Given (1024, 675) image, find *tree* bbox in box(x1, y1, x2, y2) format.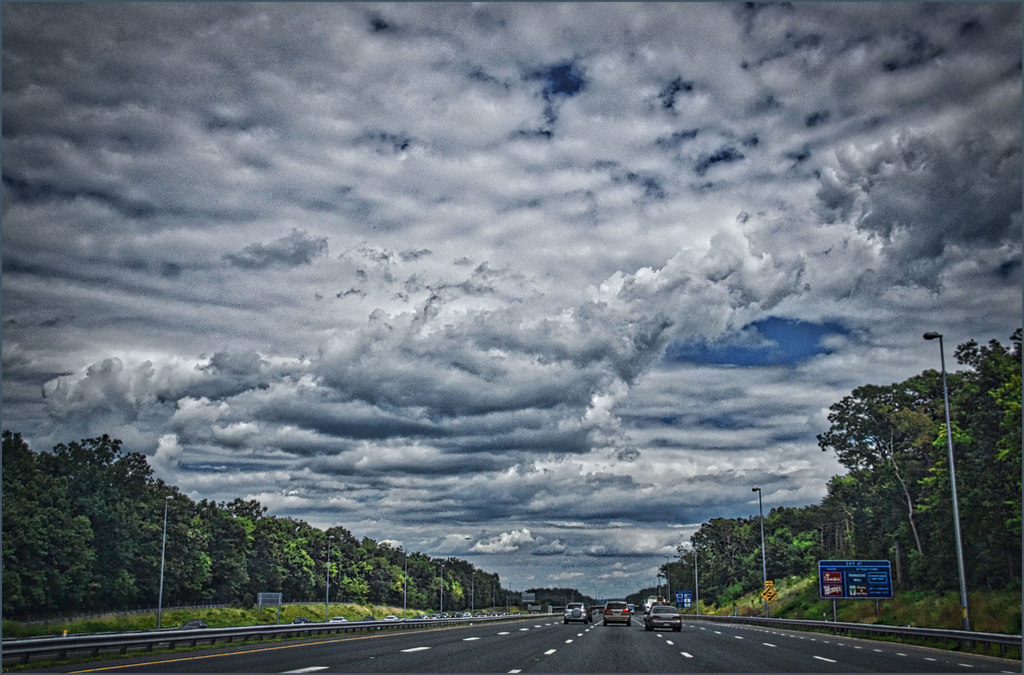
box(654, 556, 694, 596).
